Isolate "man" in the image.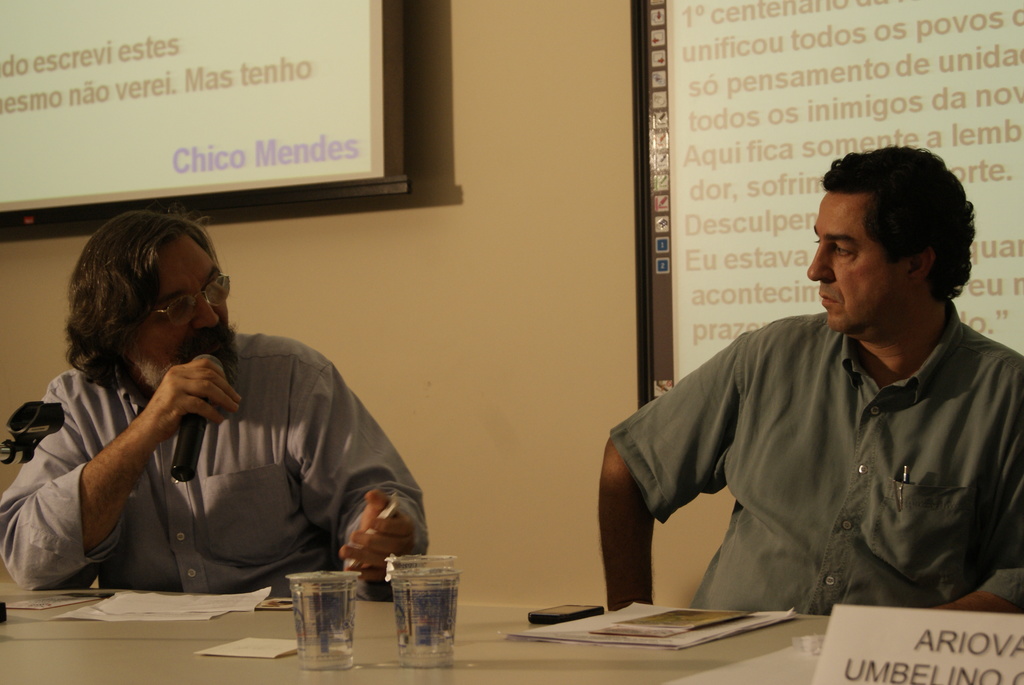
Isolated region: {"left": 0, "top": 205, "right": 428, "bottom": 601}.
